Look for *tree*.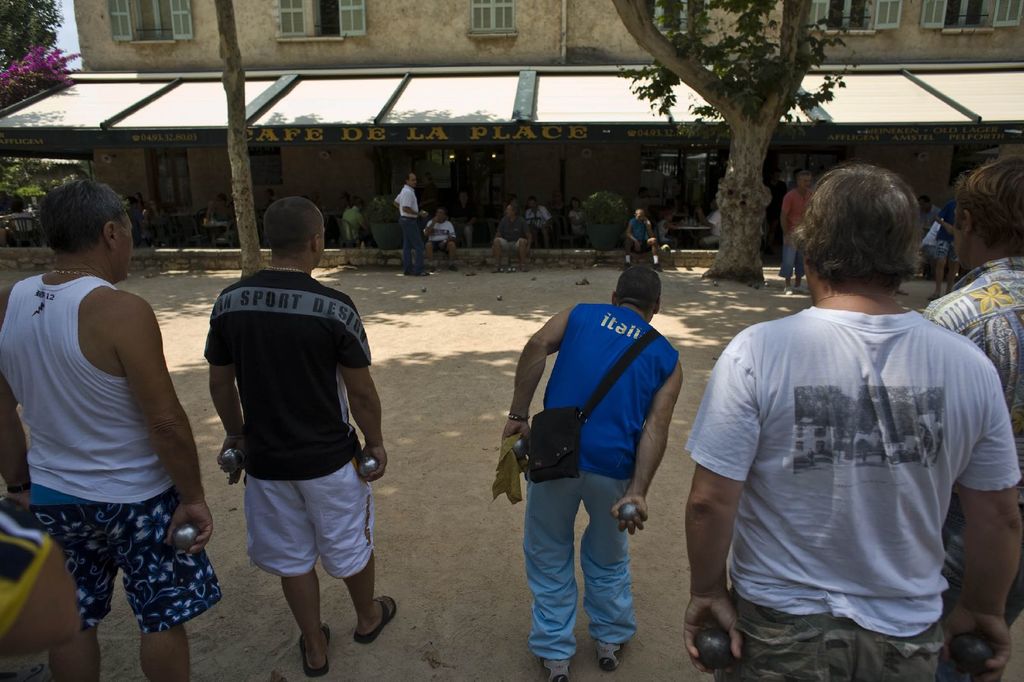
Found: rect(0, 0, 72, 99).
